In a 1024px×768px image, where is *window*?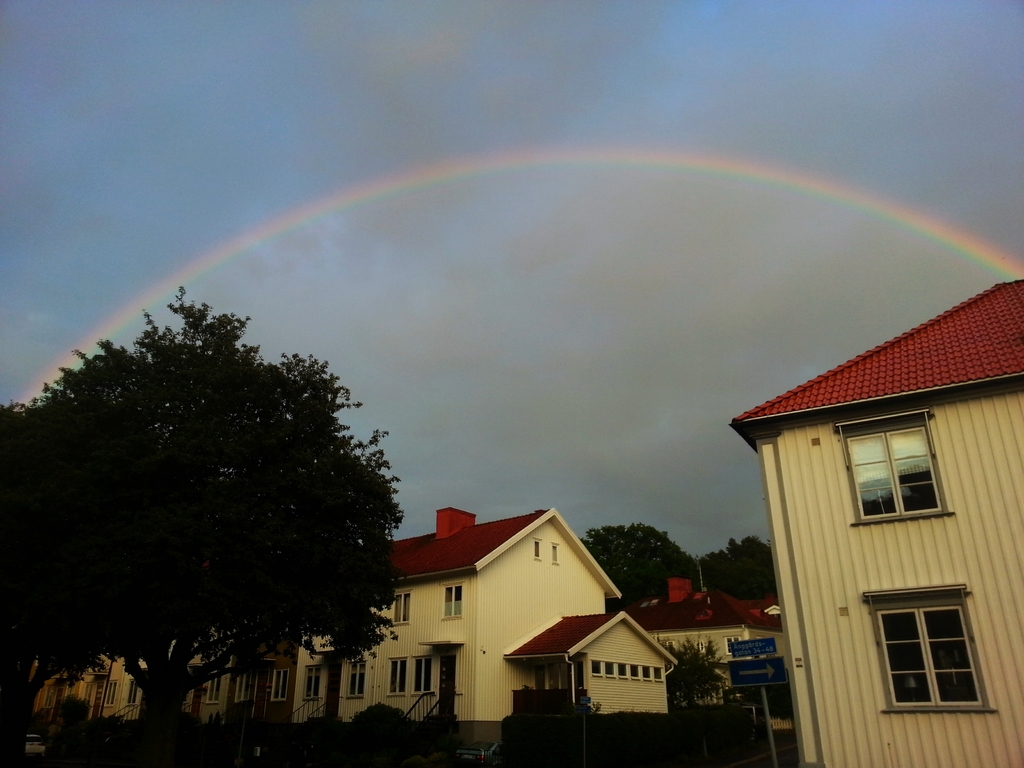
(left=655, top=667, right=664, bottom=679).
